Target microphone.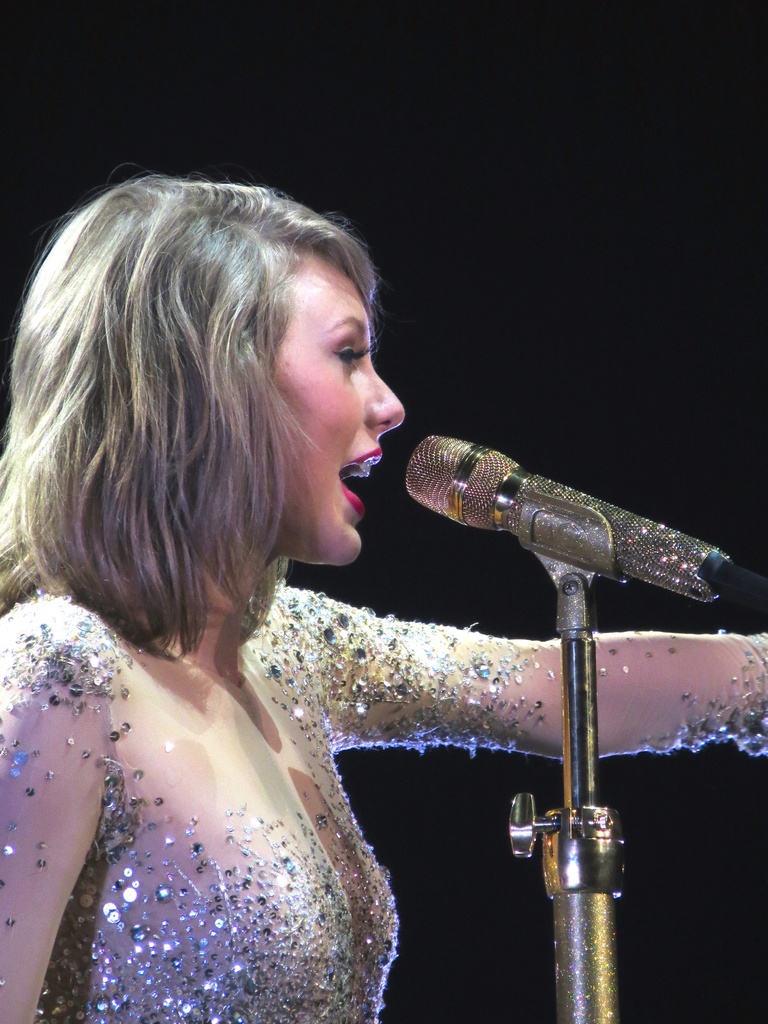
Target region: bbox=(369, 426, 719, 593).
